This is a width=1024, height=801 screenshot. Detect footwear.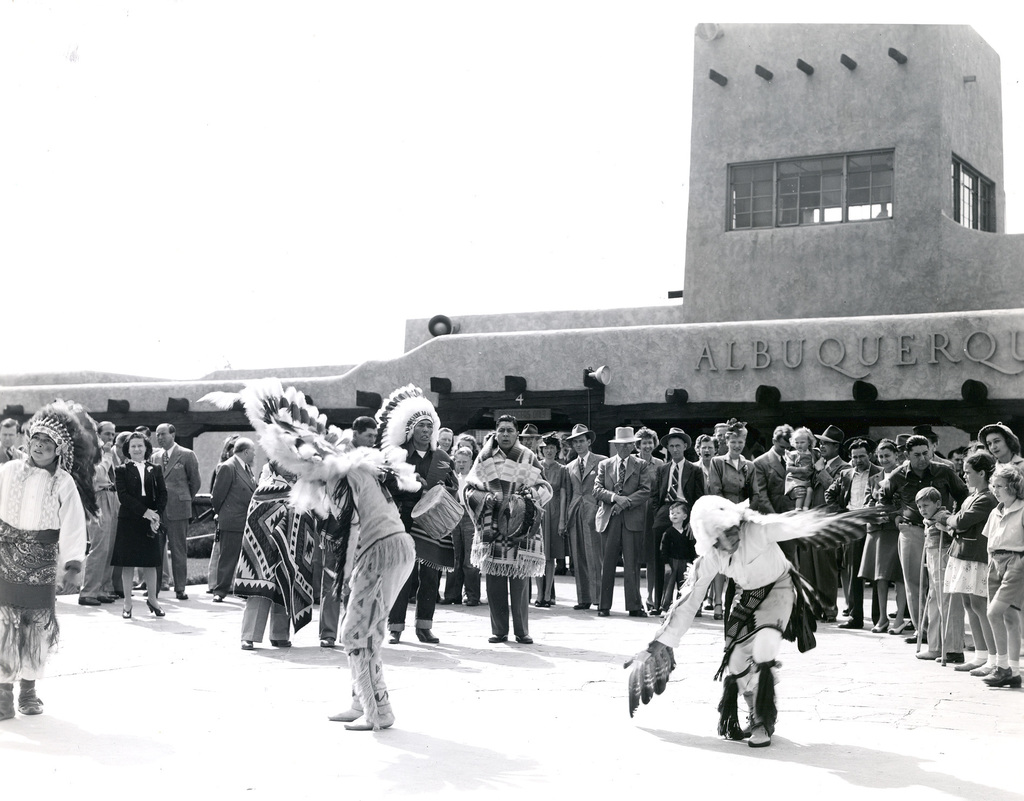
locate(534, 598, 550, 610).
